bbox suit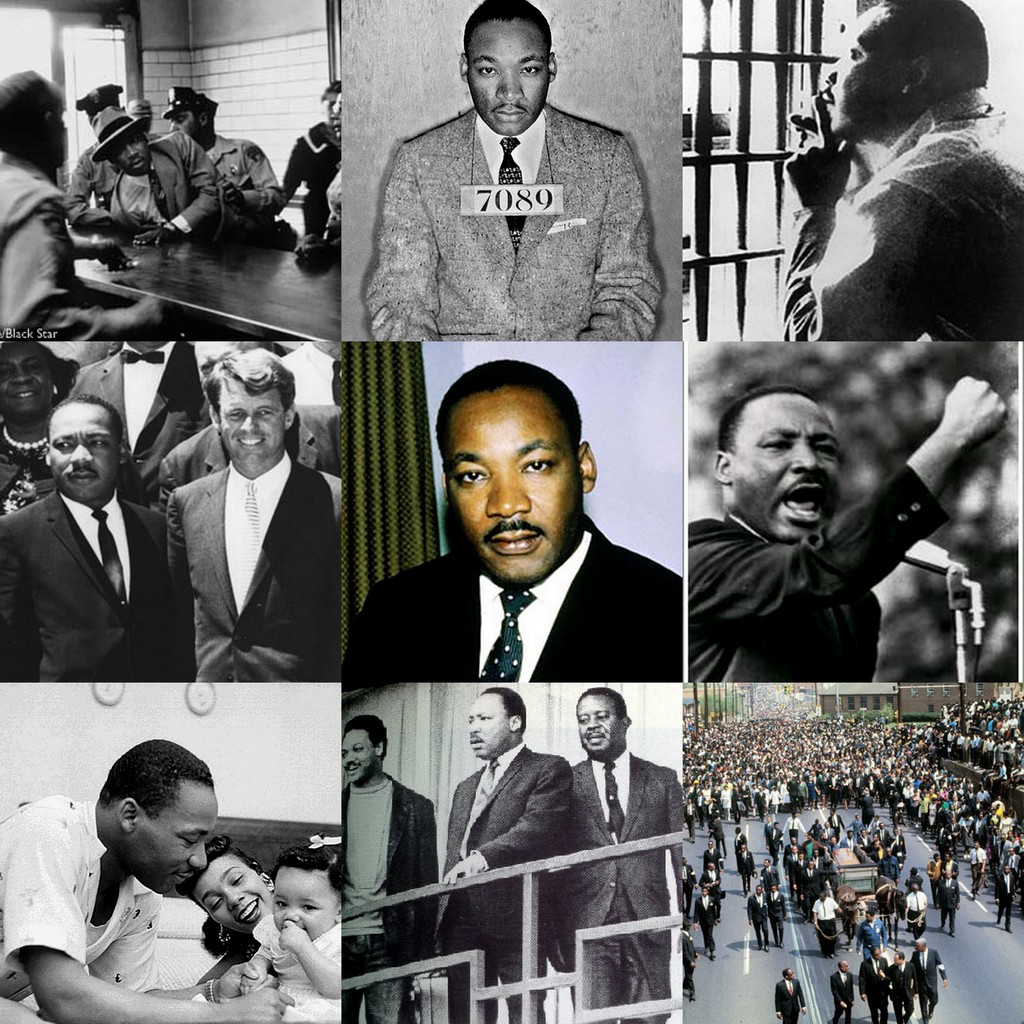
bbox(860, 837, 869, 849)
